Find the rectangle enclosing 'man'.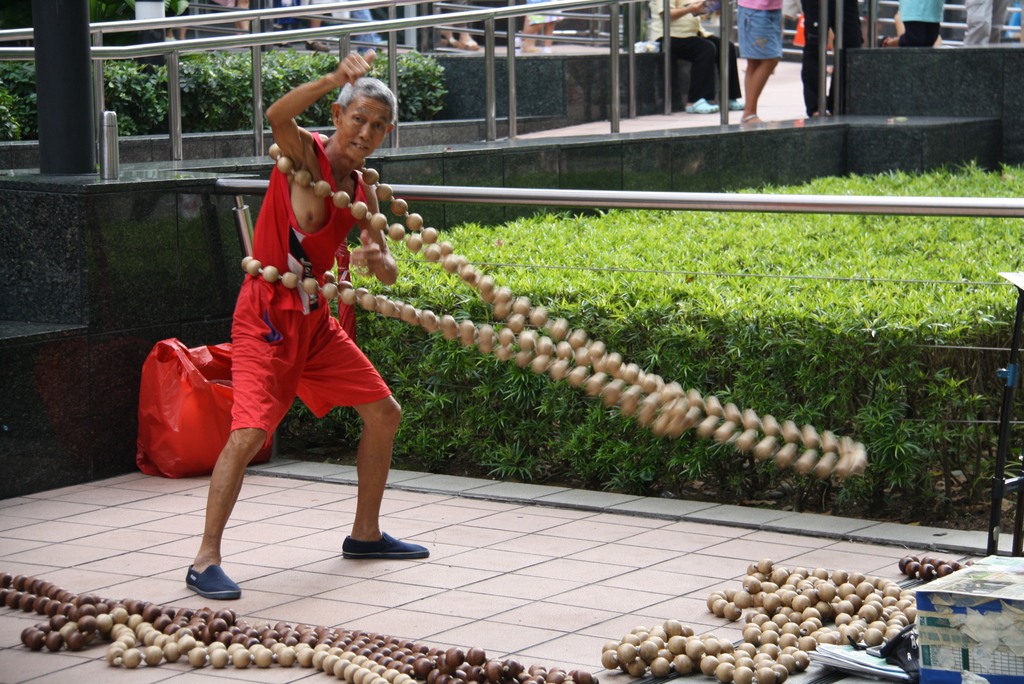
[x1=182, y1=69, x2=407, y2=571].
